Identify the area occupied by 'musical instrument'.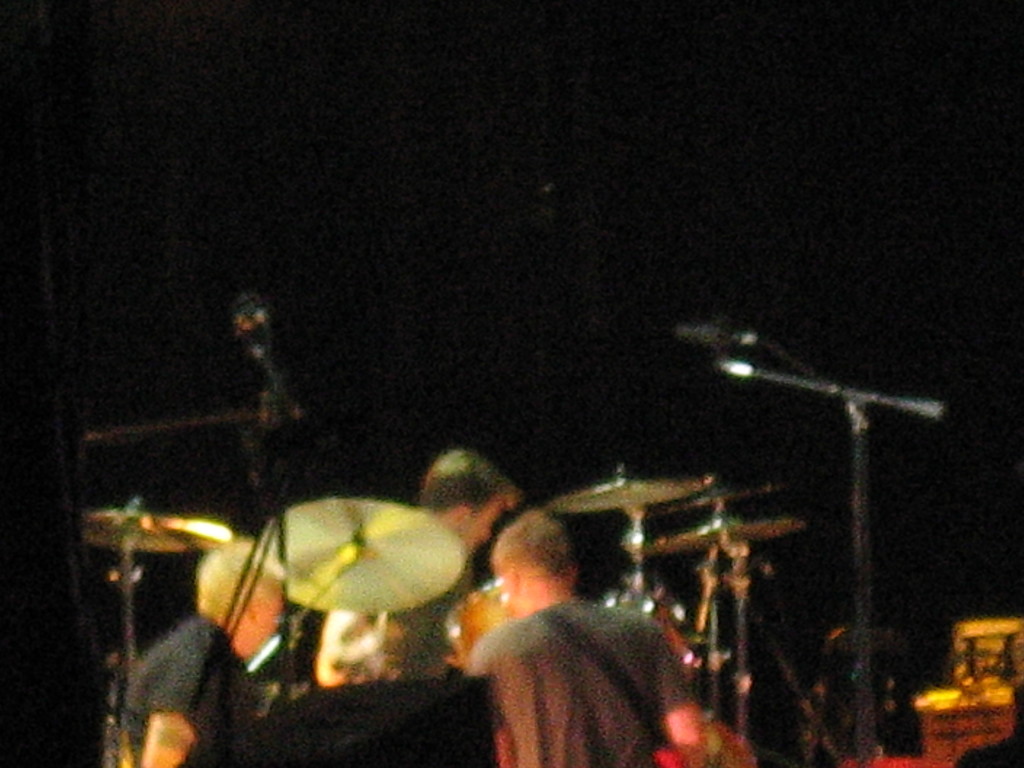
Area: (left=86, top=426, right=449, bottom=719).
